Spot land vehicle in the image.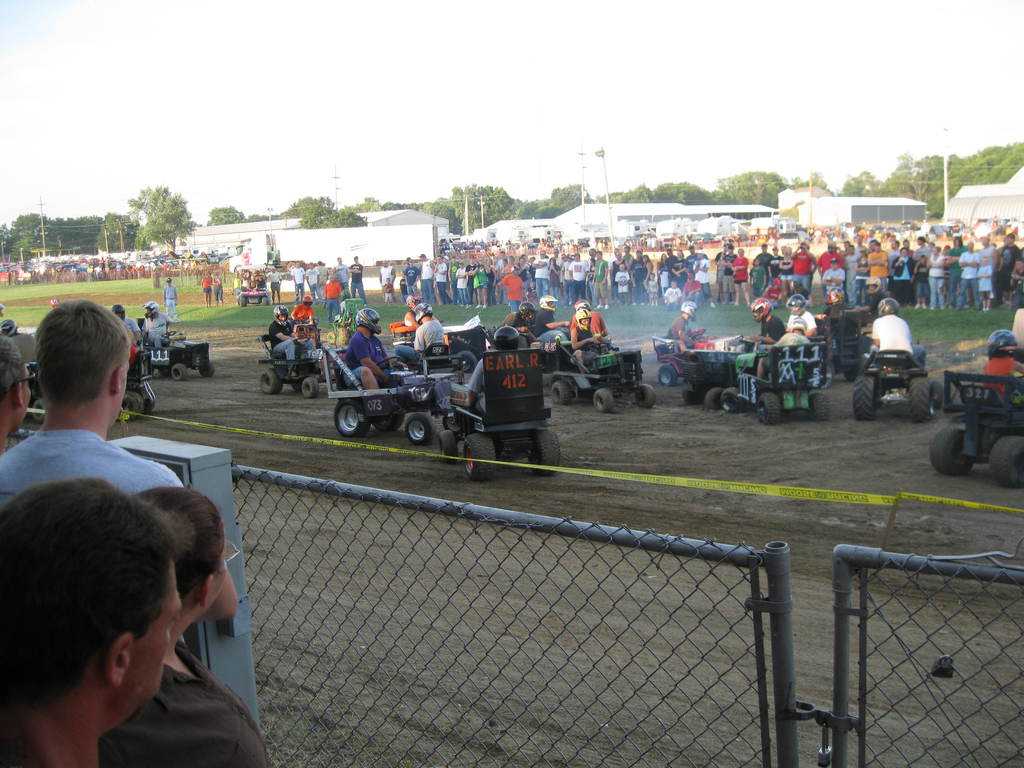
land vehicle found at Rect(680, 348, 742, 408).
